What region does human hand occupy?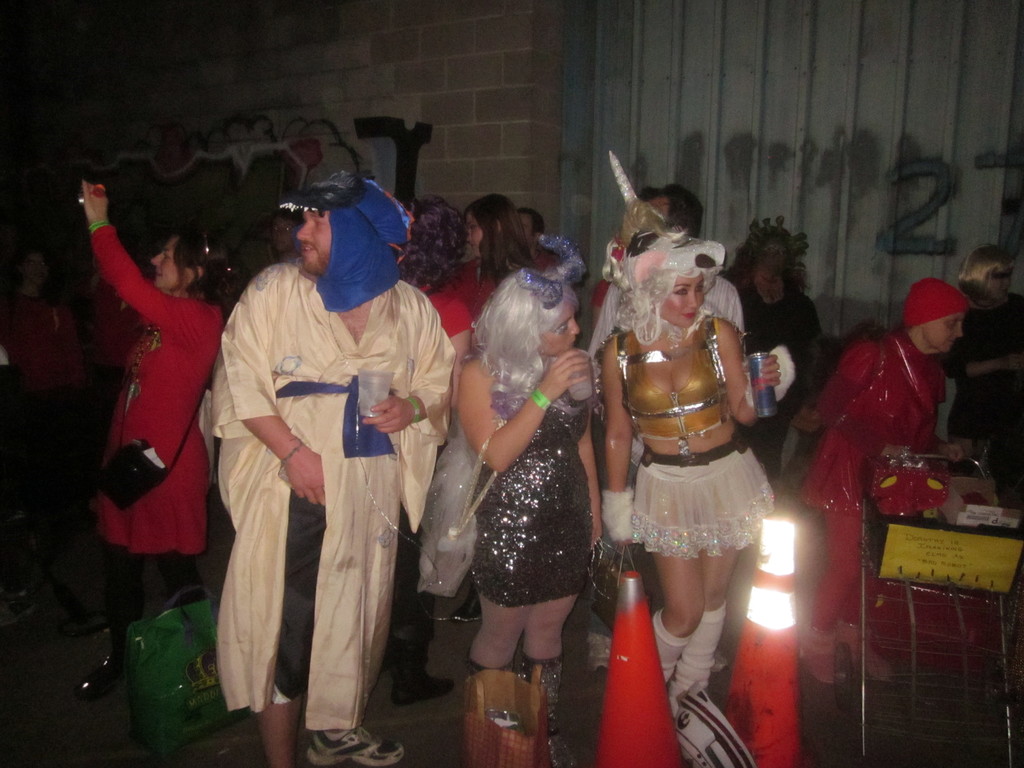
79,177,109,224.
